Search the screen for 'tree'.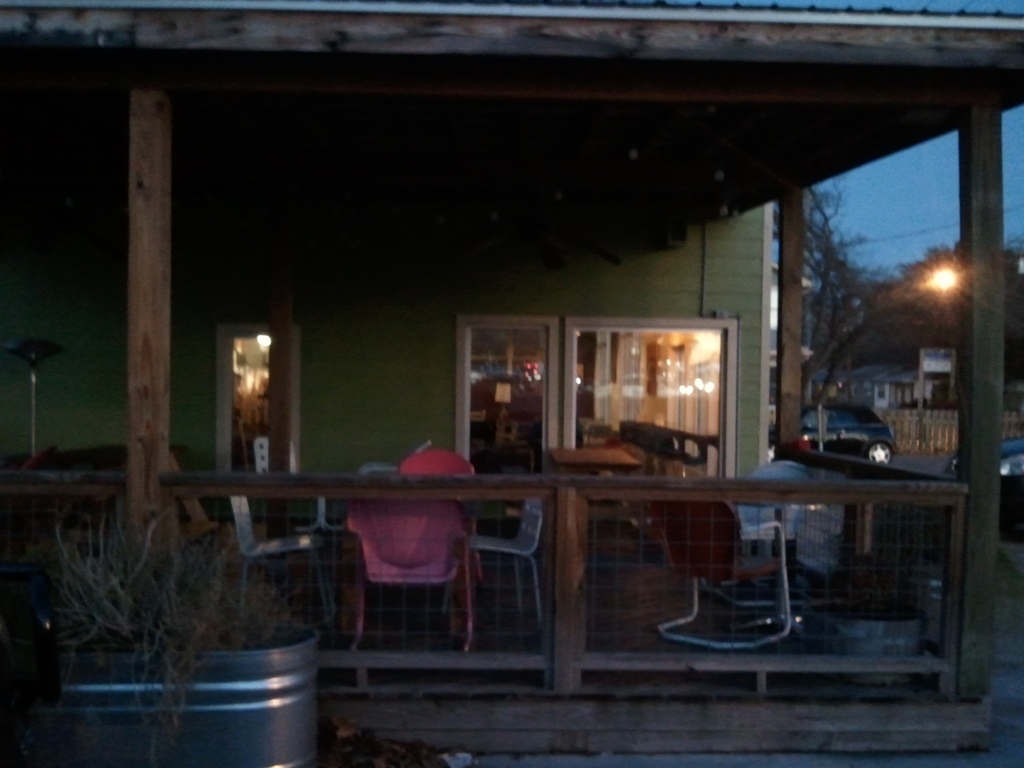
Found at {"left": 769, "top": 186, "right": 964, "bottom": 429}.
